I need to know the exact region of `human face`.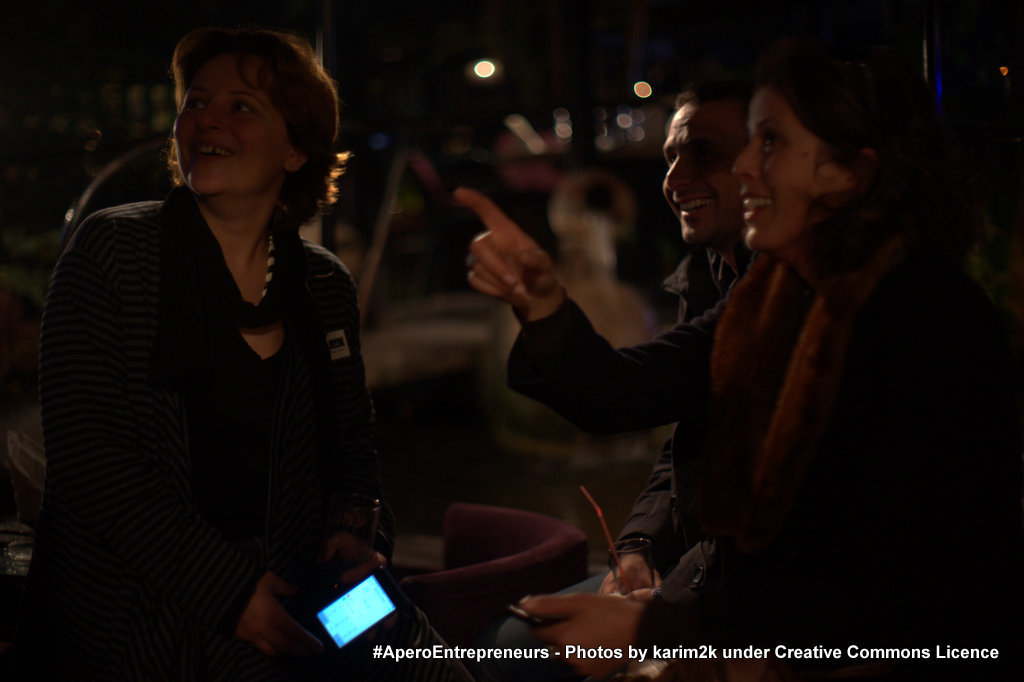
Region: [657, 104, 727, 249].
